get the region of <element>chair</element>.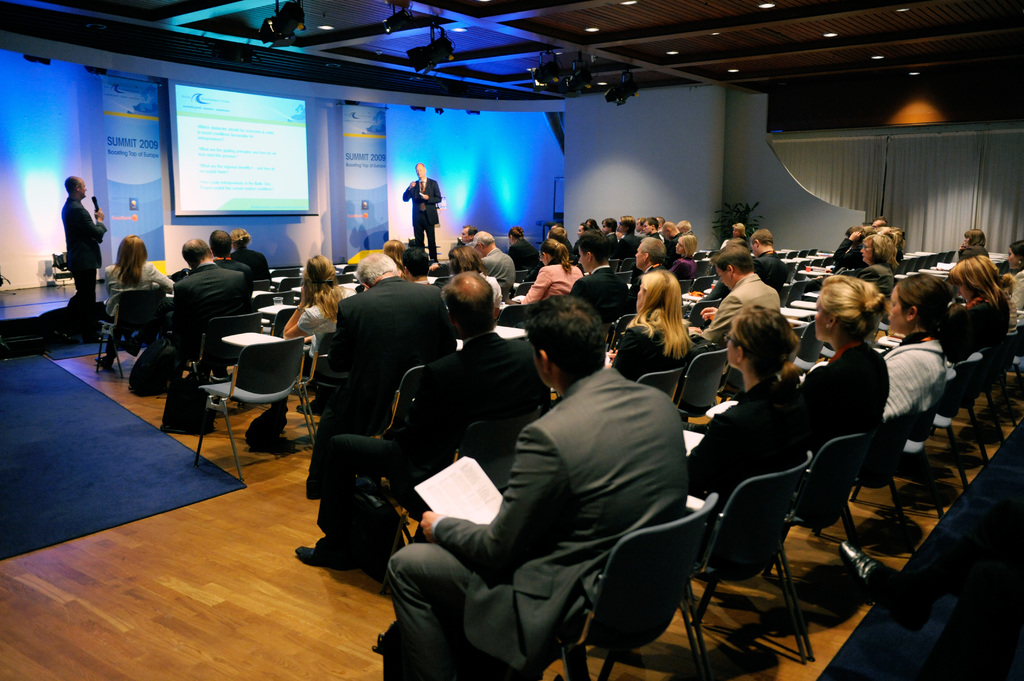
(686, 294, 719, 331).
